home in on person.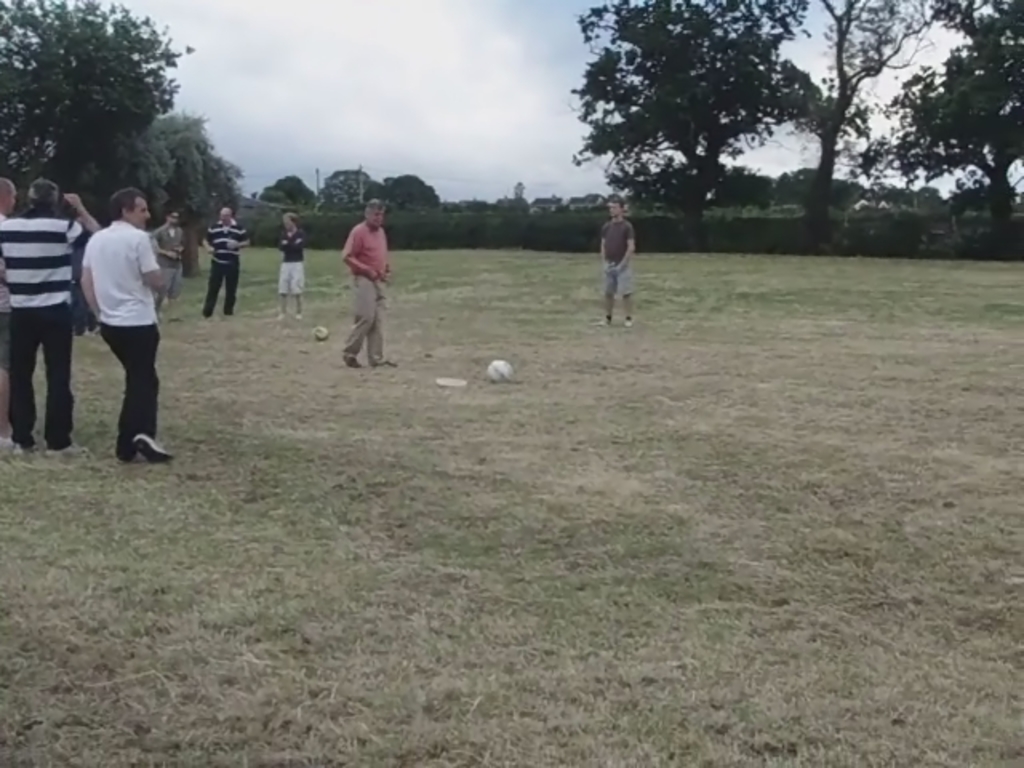
Homed in at BBox(78, 171, 166, 461).
